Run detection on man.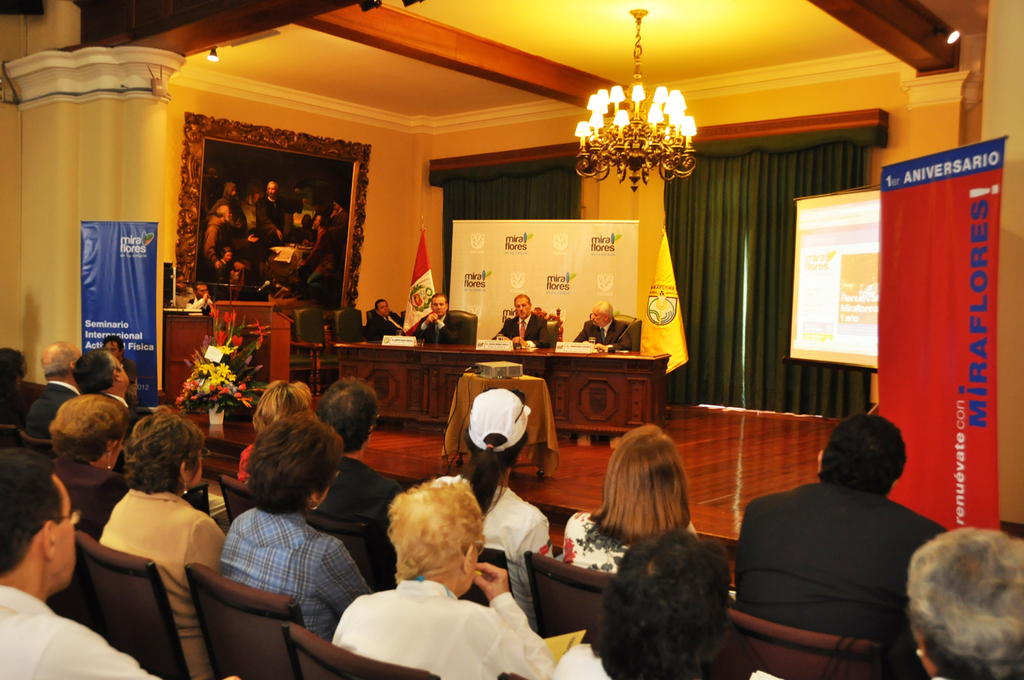
Result: l=23, t=345, r=85, b=444.
